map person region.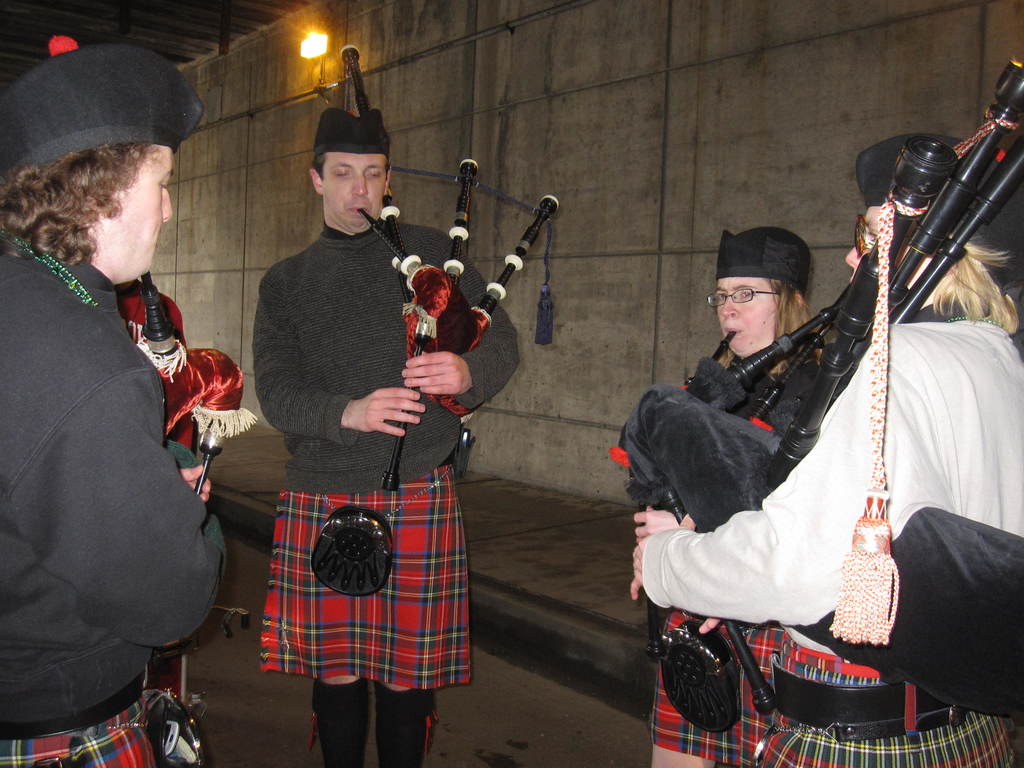
Mapped to {"x1": 248, "y1": 35, "x2": 518, "y2": 767}.
